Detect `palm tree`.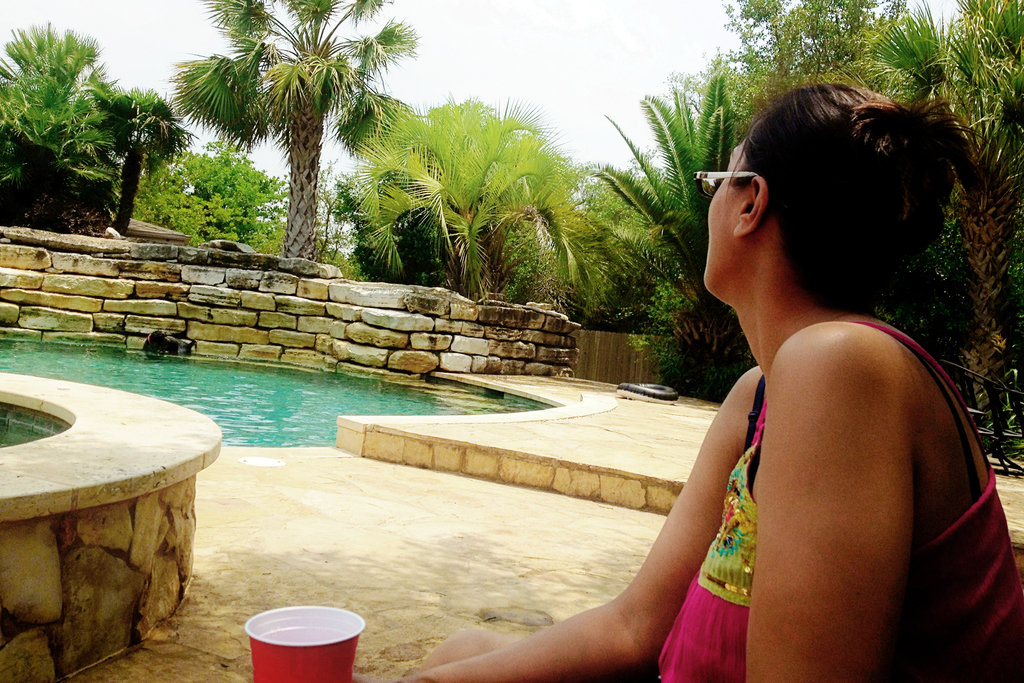
Detected at 161/24/413/288.
